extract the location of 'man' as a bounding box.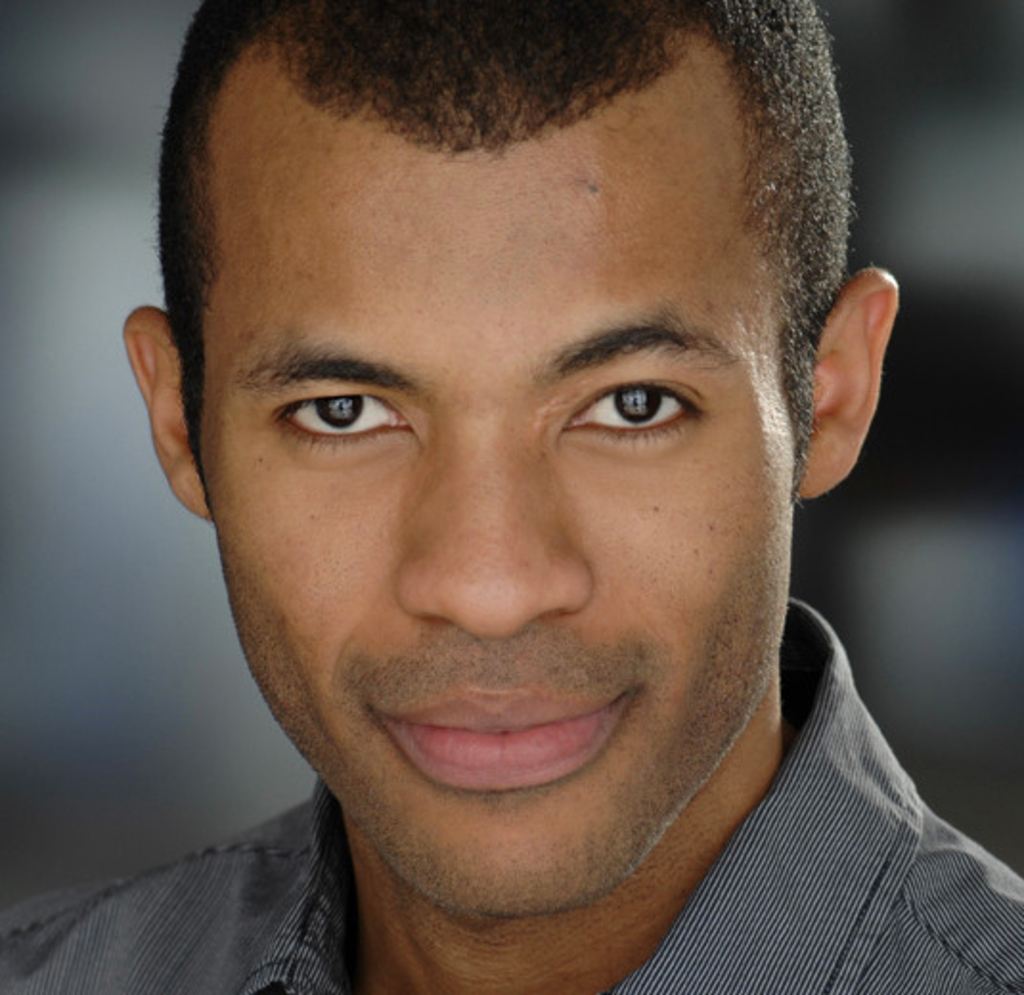
detection(27, 4, 1007, 994).
